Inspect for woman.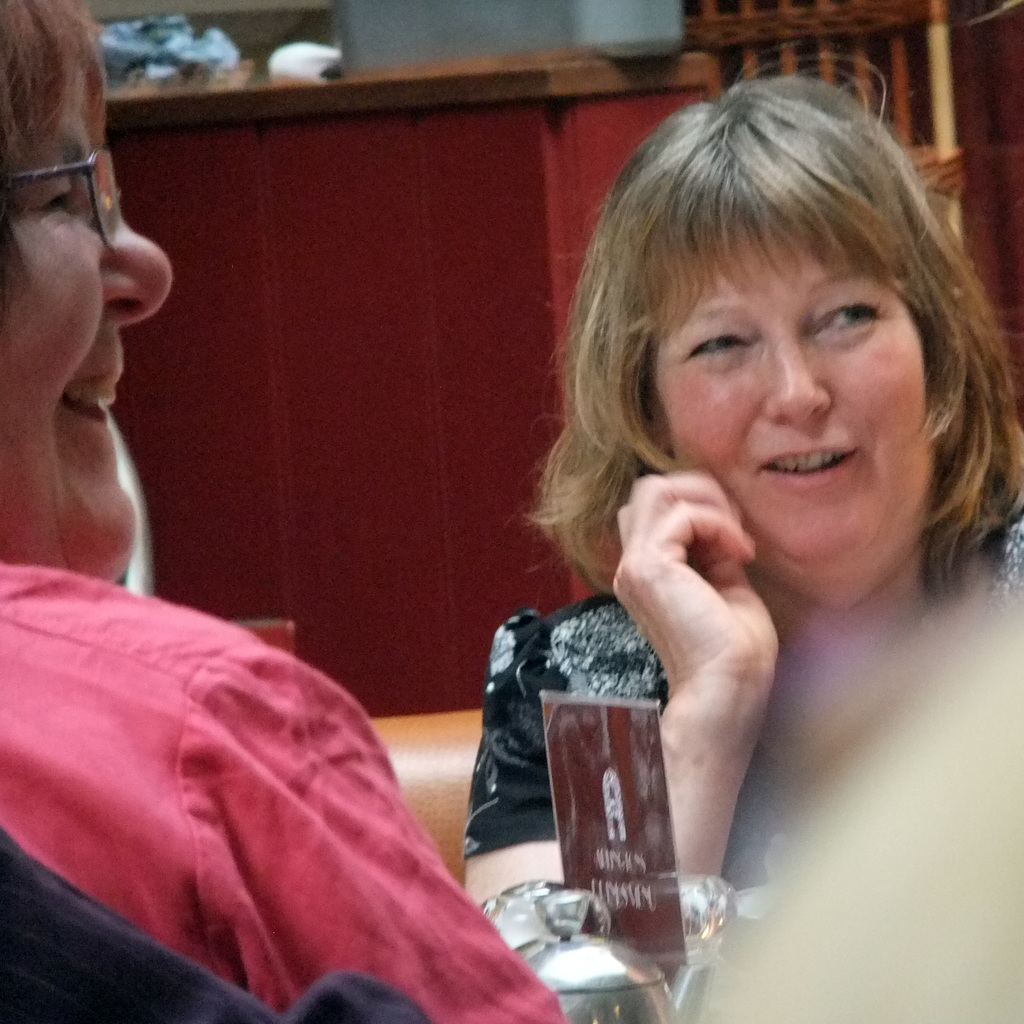
Inspection: [351,102,987,986].
